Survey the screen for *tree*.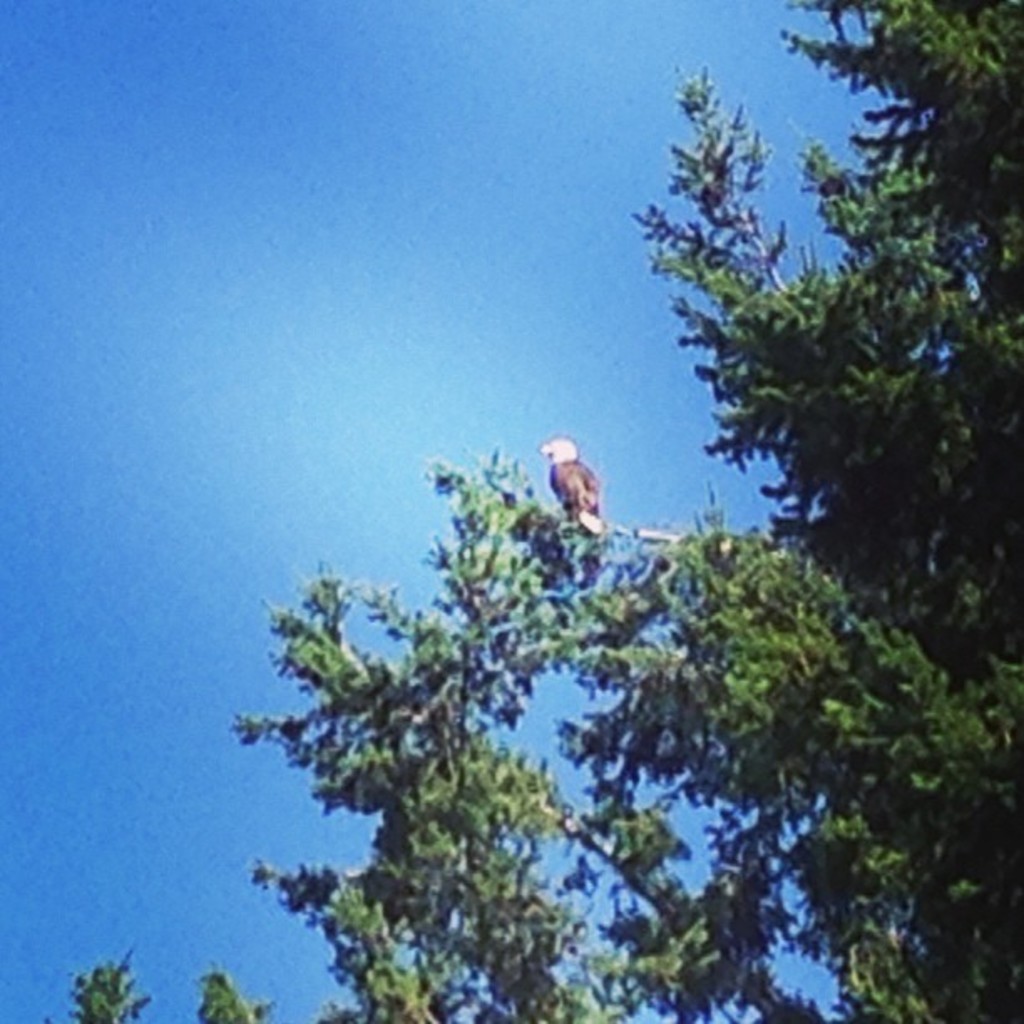
Survey found: locate(75, 0, 1019, 1022).
